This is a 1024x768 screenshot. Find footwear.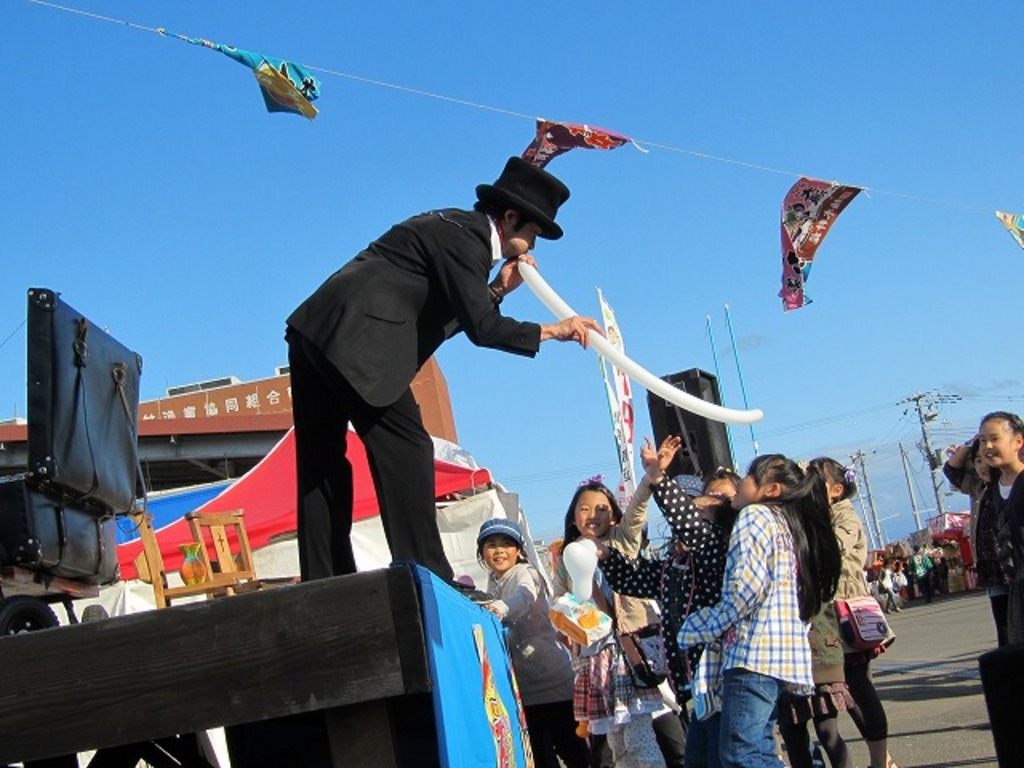
Bounding box: (left=899, top=608, right=901, bottom=610).
